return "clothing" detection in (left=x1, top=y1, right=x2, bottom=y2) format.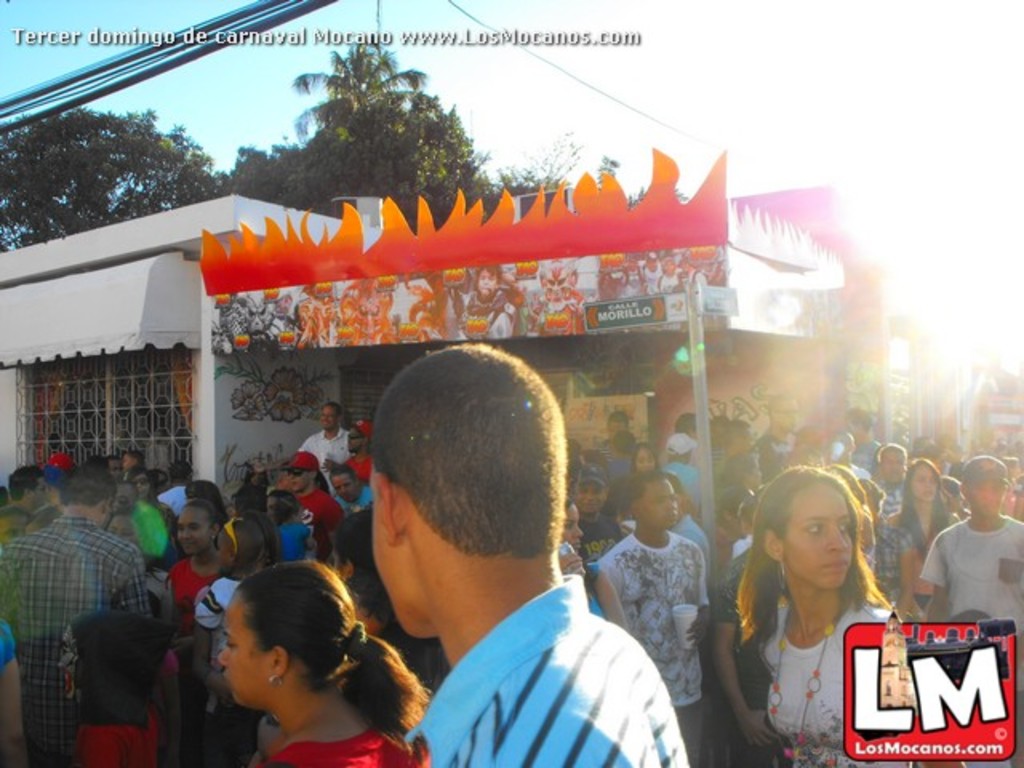
(left=163, top=475, right=205, bottom=517).
